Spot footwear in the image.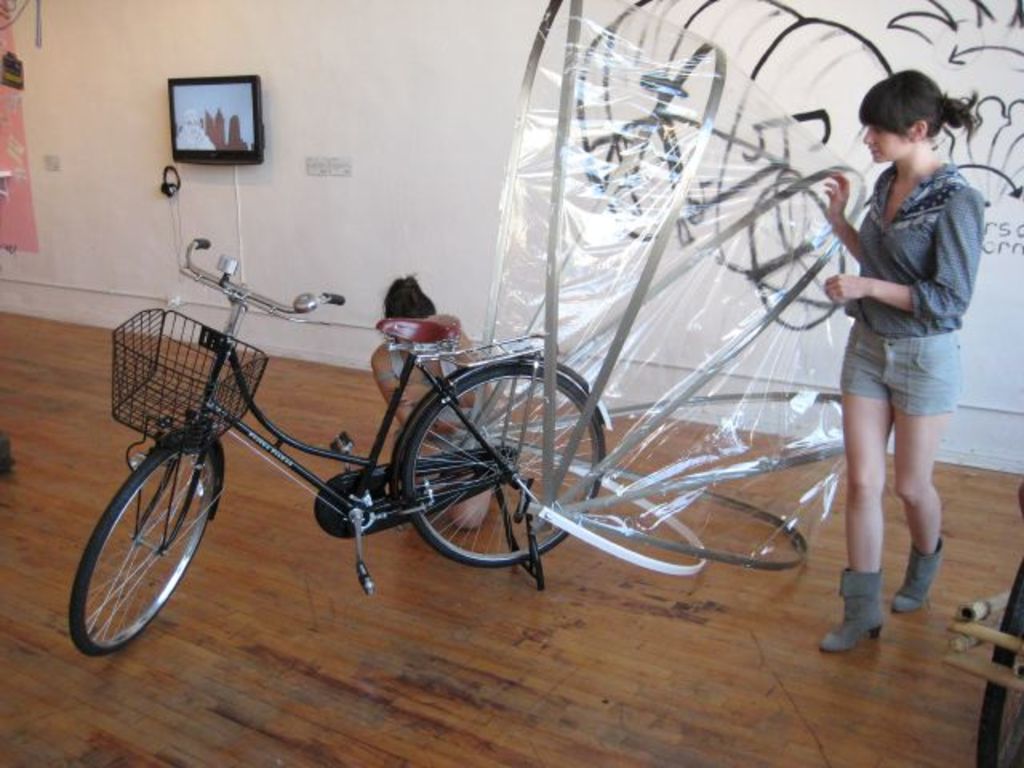
footwear found at <region>816, 562, 890, 651</region>.
